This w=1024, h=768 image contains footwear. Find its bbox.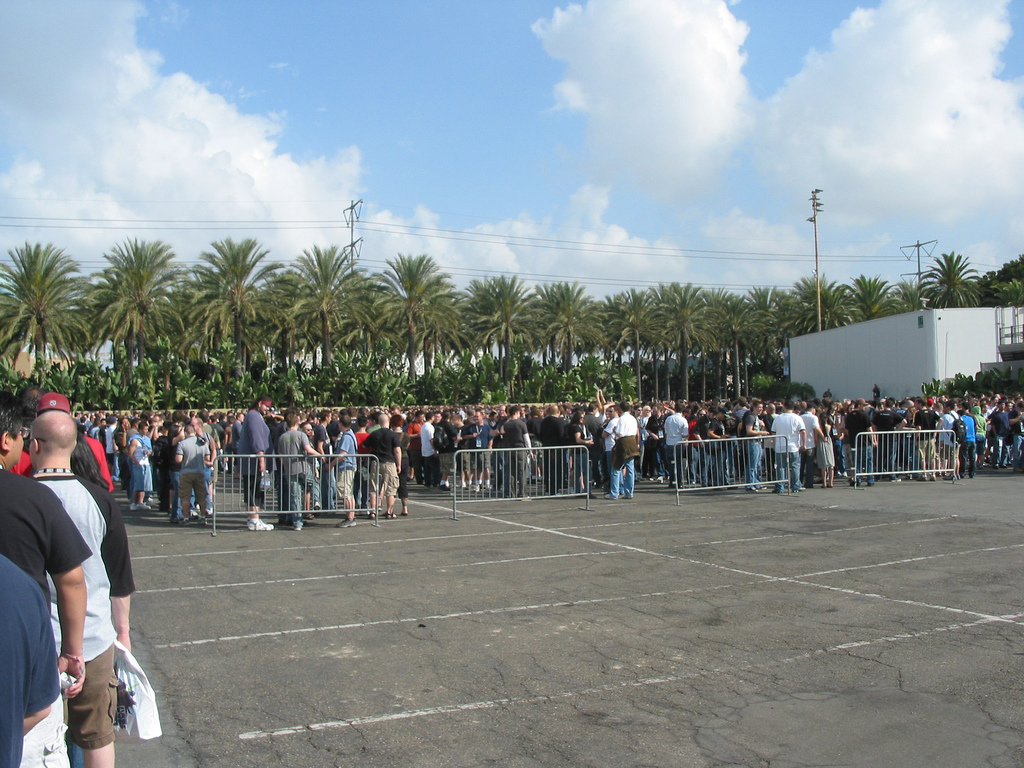
[left=246, top=515, right=276, bottom=533].
